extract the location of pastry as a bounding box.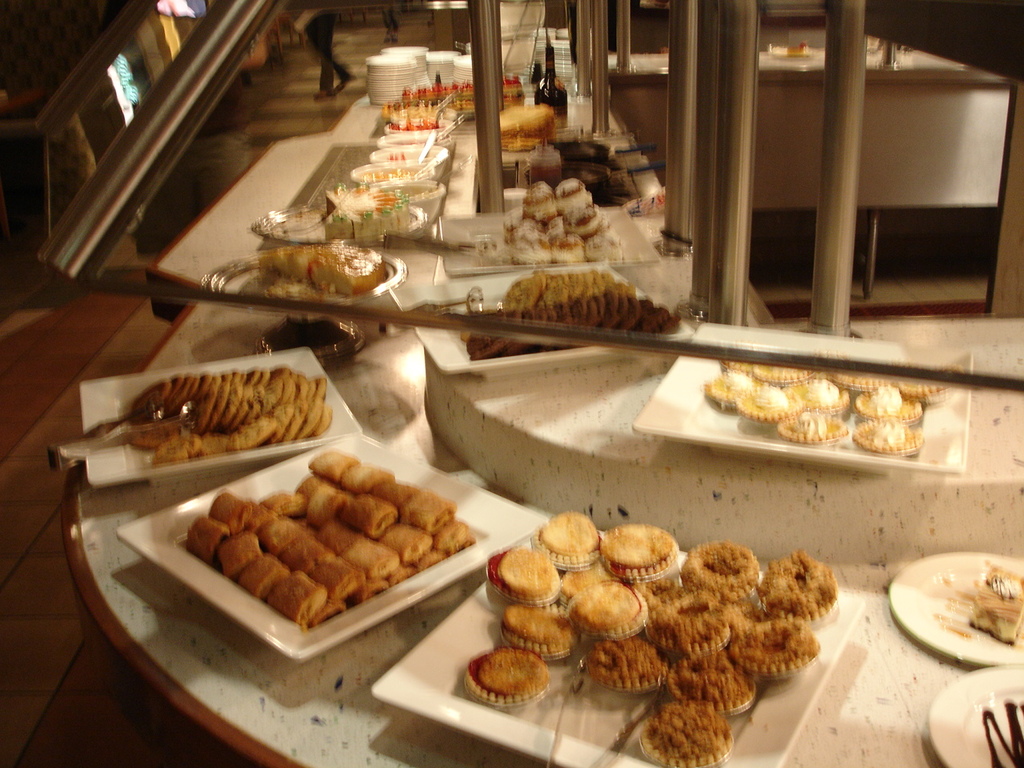
bbox=(737, 385, 799, 426).
